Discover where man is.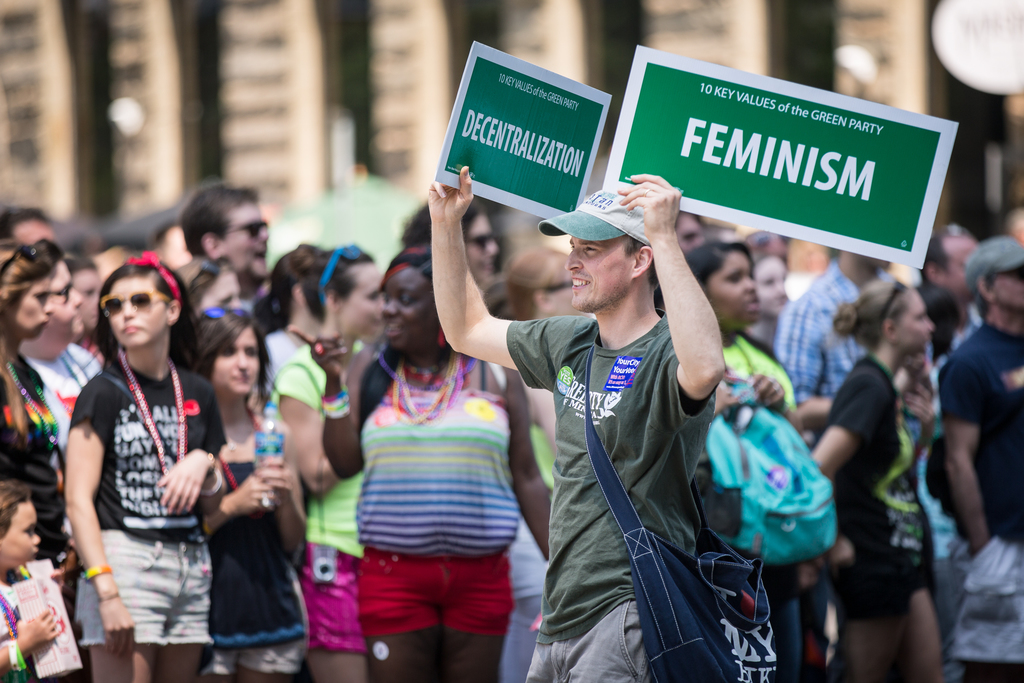
Discovered at (27, 239, 86, 437).
